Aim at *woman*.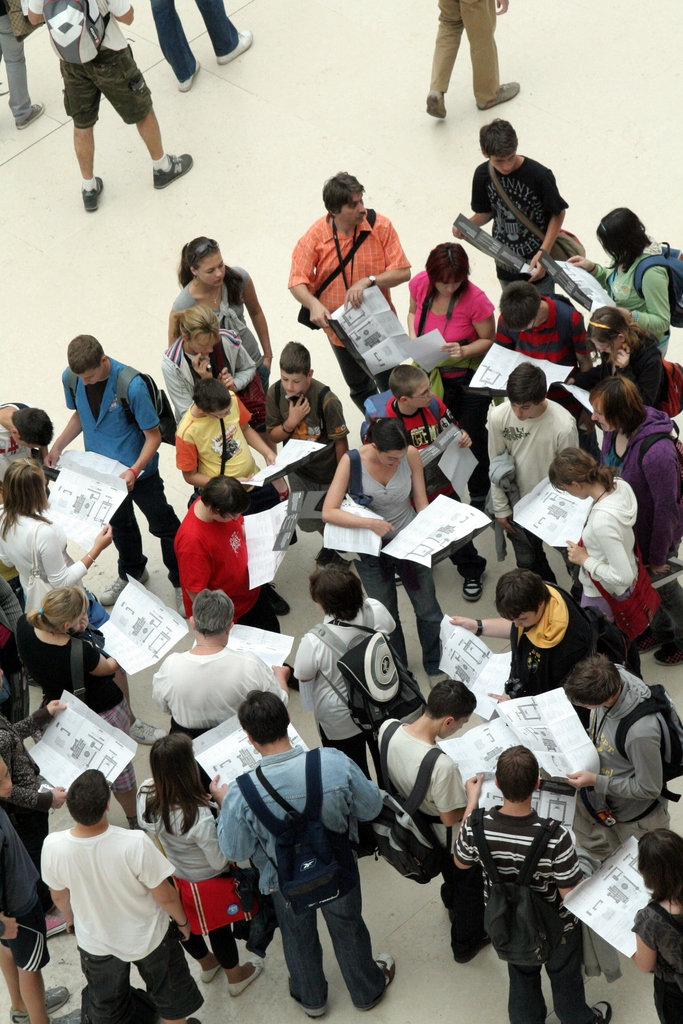
Aimed at crop(589, 376, 682, 568).
